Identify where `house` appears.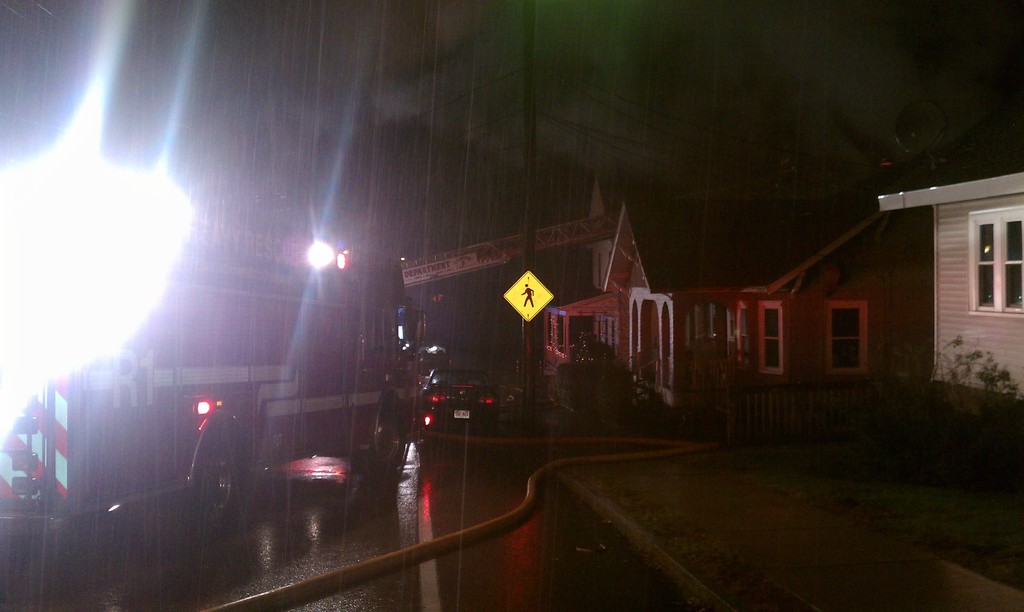
Appears at locate(763, 214, 908, 383).
